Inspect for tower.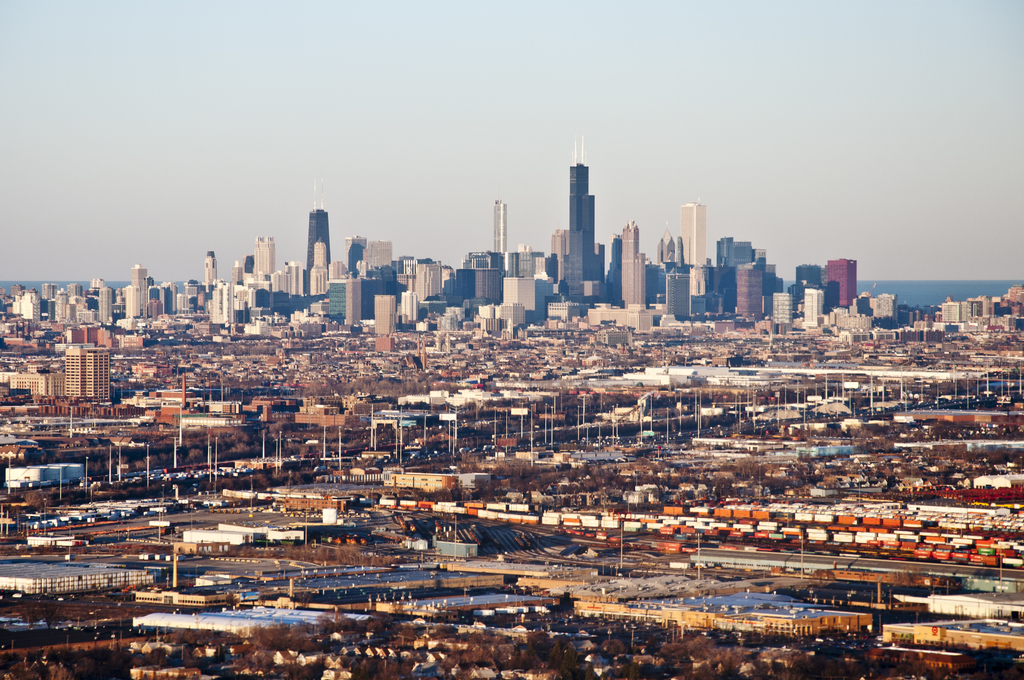
Inspection: rect(492, 201, 506, 256).
